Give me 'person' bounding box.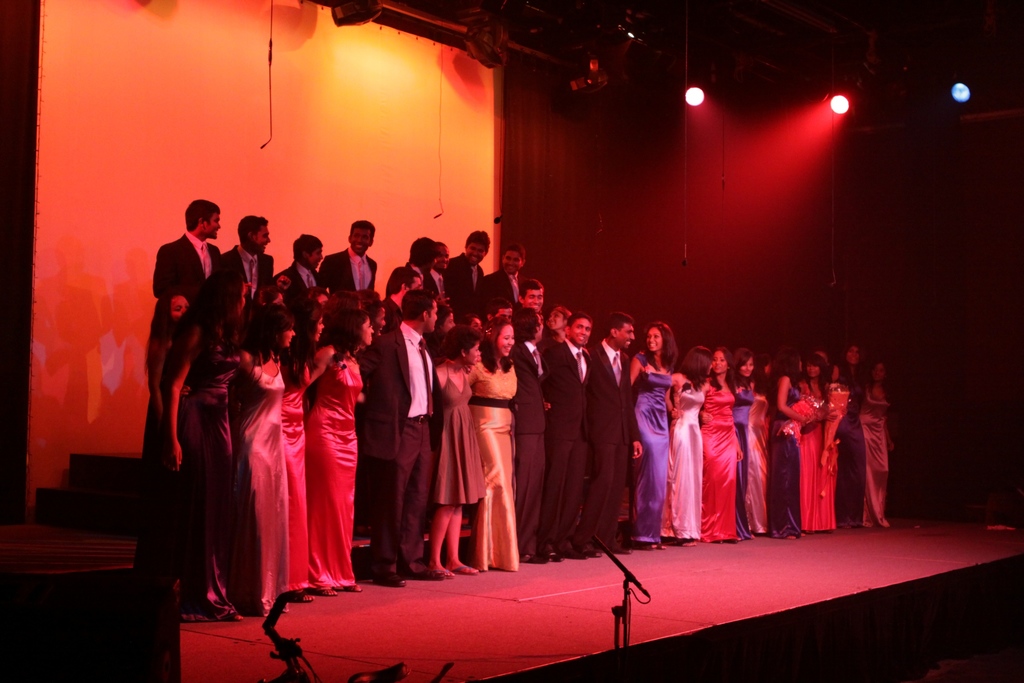
pyautogui.locateOnScreen(799, 353, 836, 526).
